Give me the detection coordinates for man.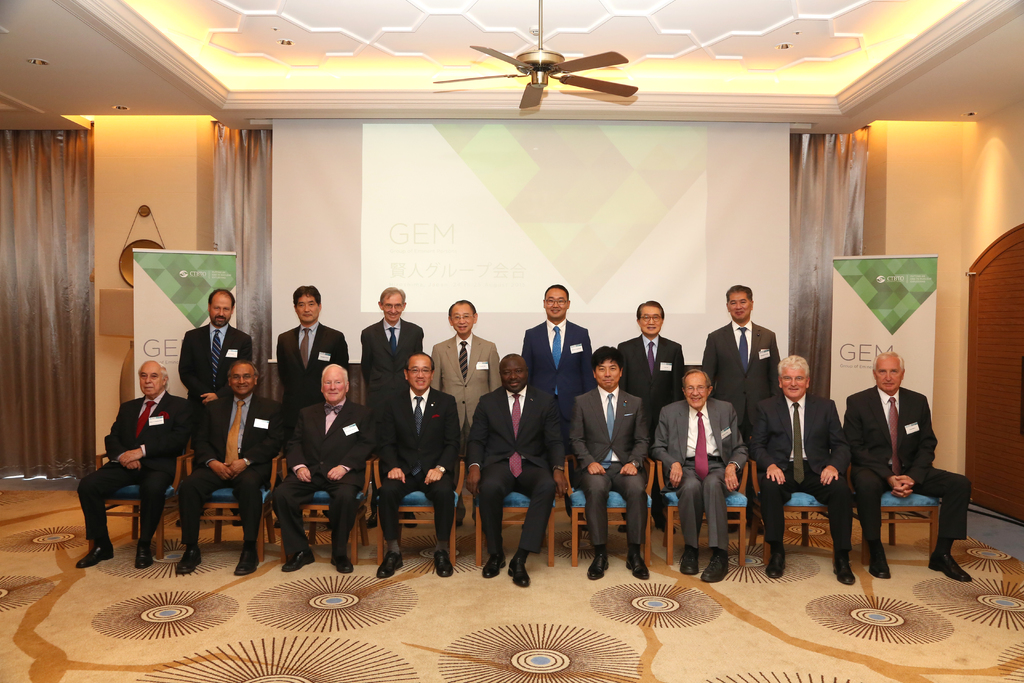
(x1=517, y1=281, x2=598, y2=533).
